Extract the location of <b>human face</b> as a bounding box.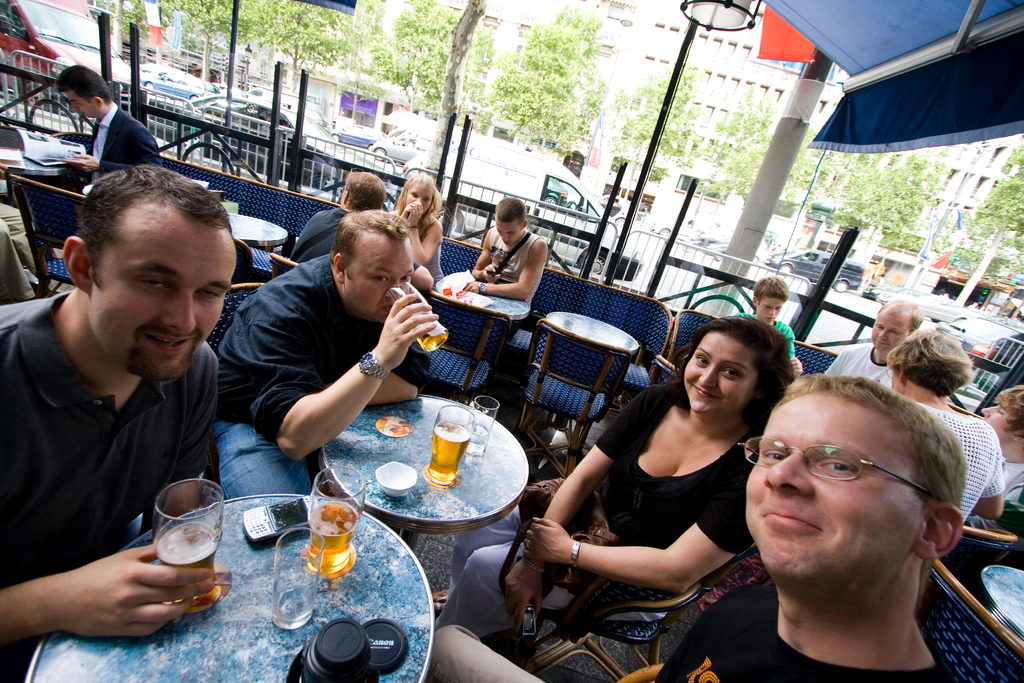
bbox(874, 317, 908, 350).
